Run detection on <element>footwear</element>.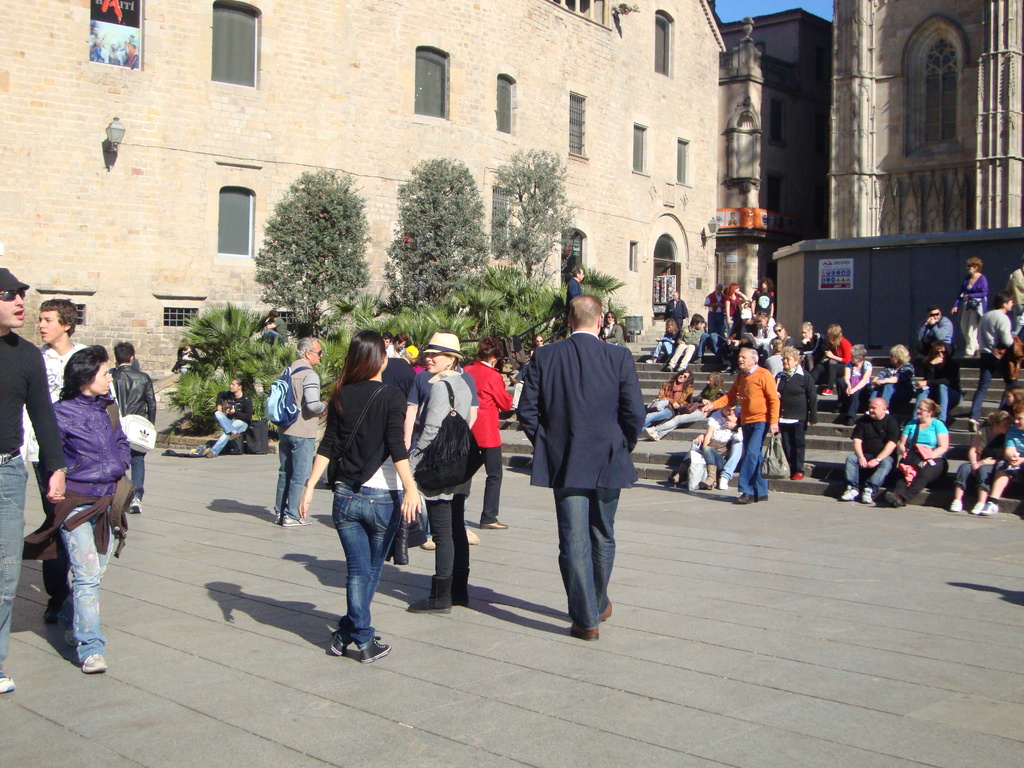
Result: [left=206, top=450, right=214, bottom=458].
